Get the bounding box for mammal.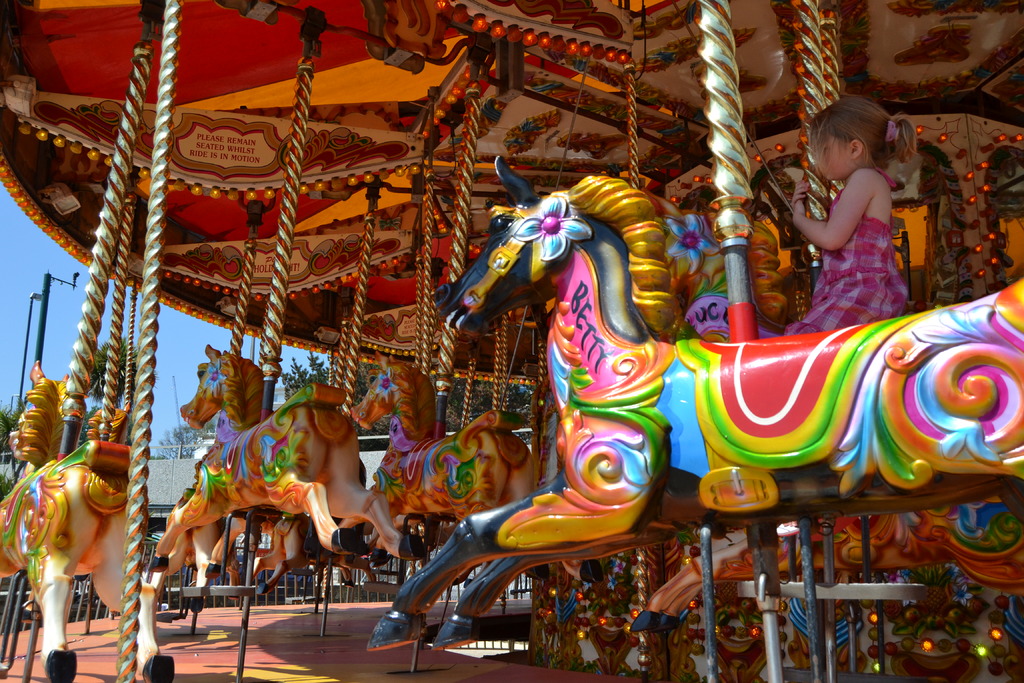
box(368, 150, 1023, 657).
